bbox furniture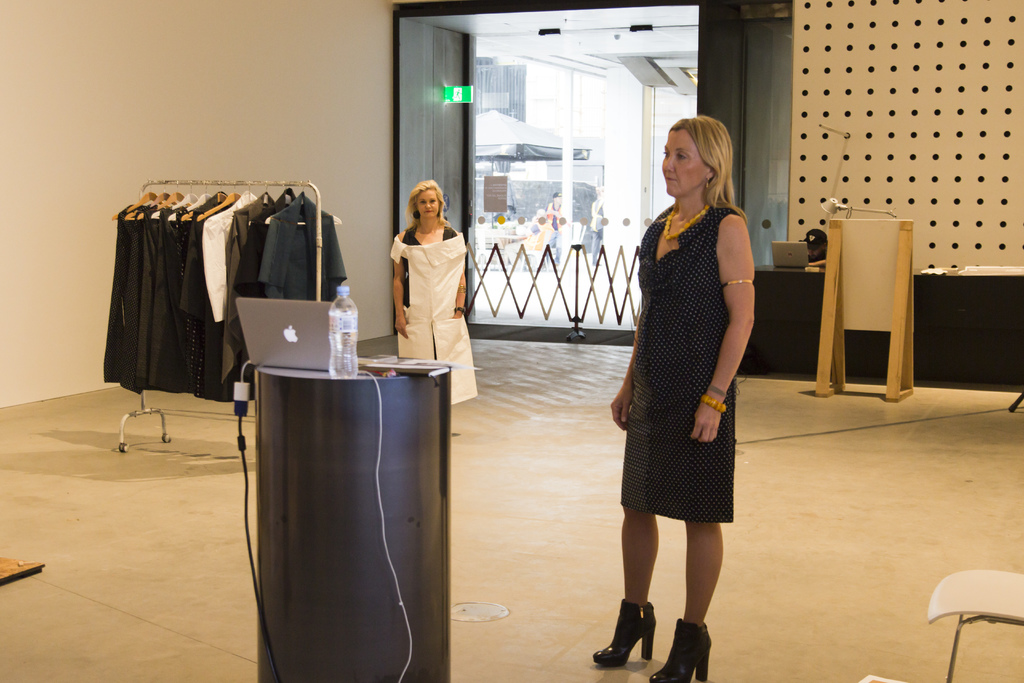
(260, 358, 451, 682)
